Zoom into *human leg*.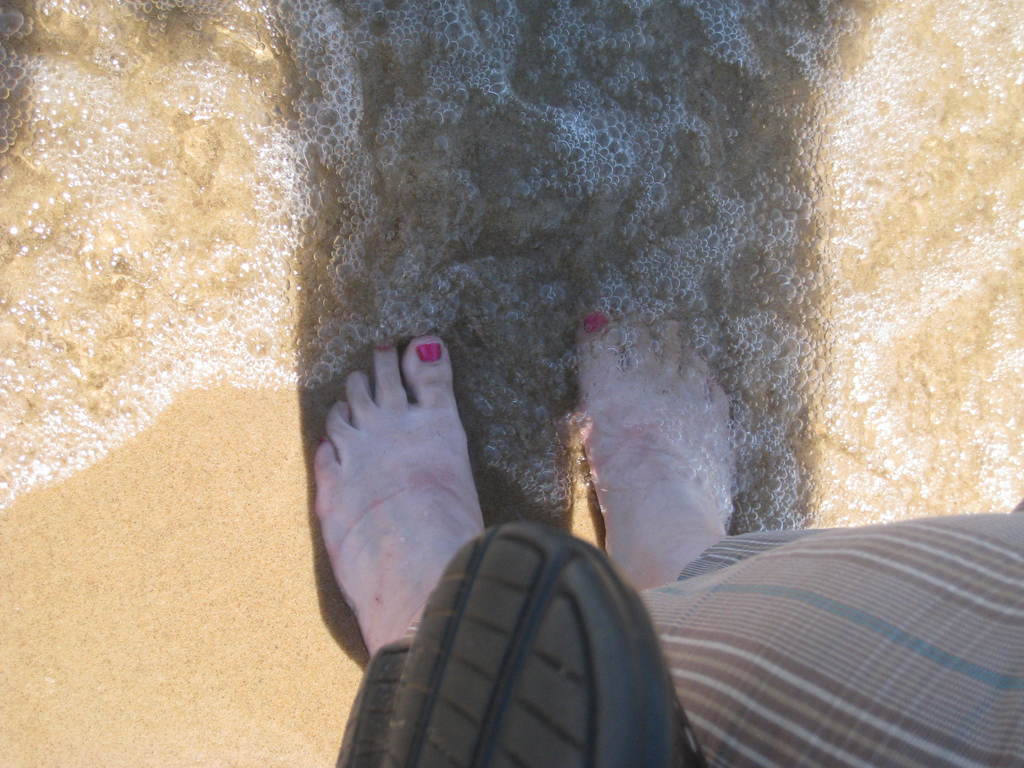
Zoom target: select_region(312, 337, 710, 767).
